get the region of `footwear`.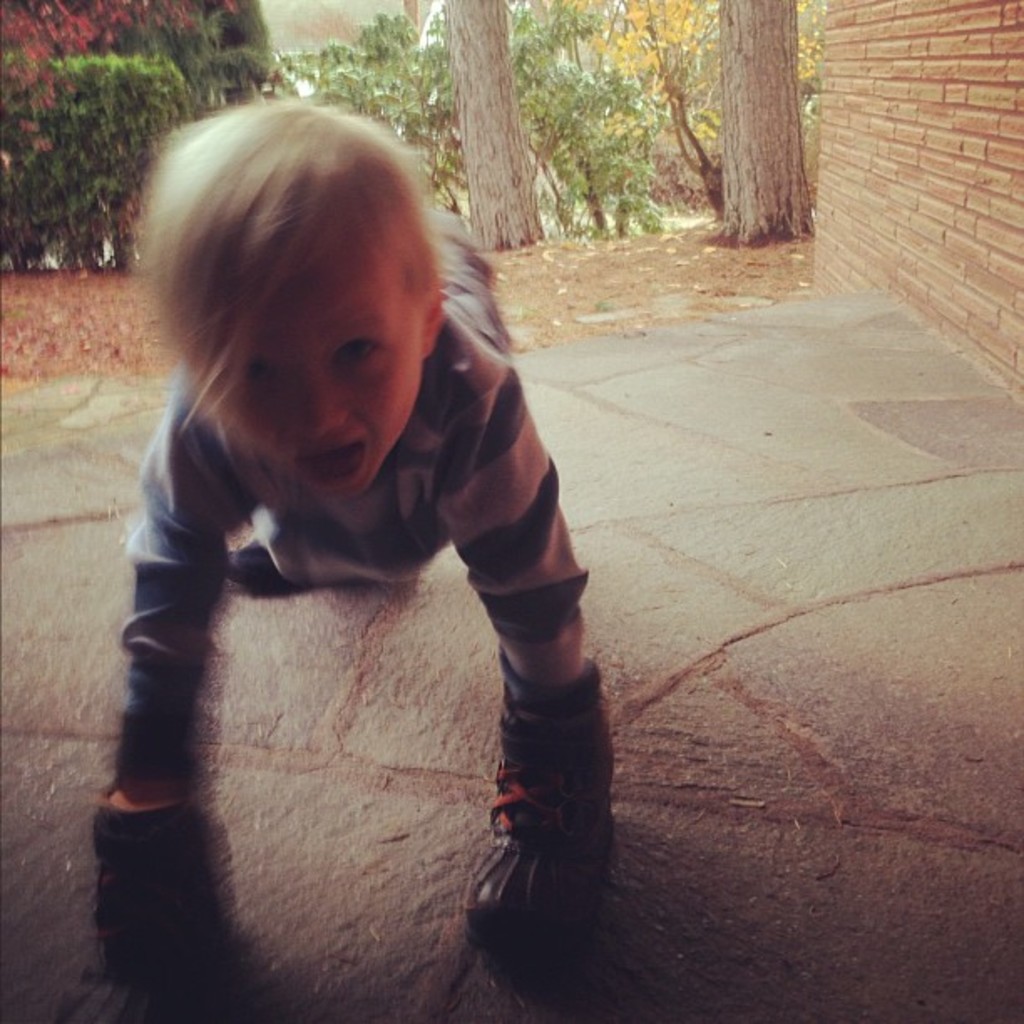
457 648 644 967.
